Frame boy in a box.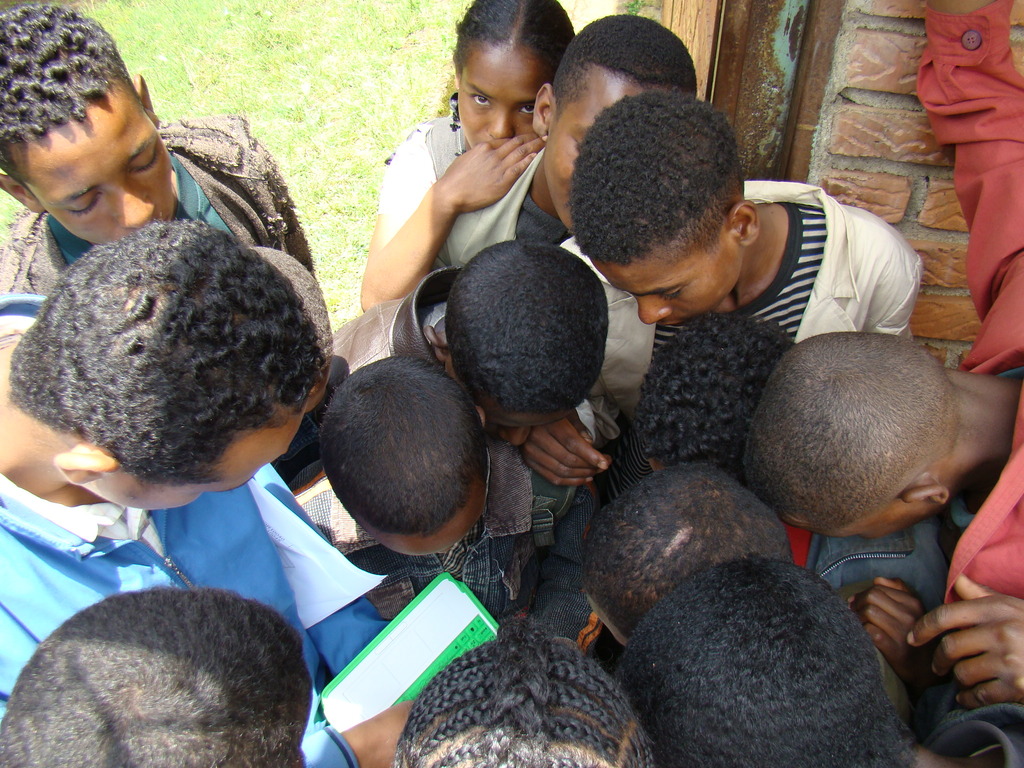
x1=516 y1=301 x2=959 y2=649.
